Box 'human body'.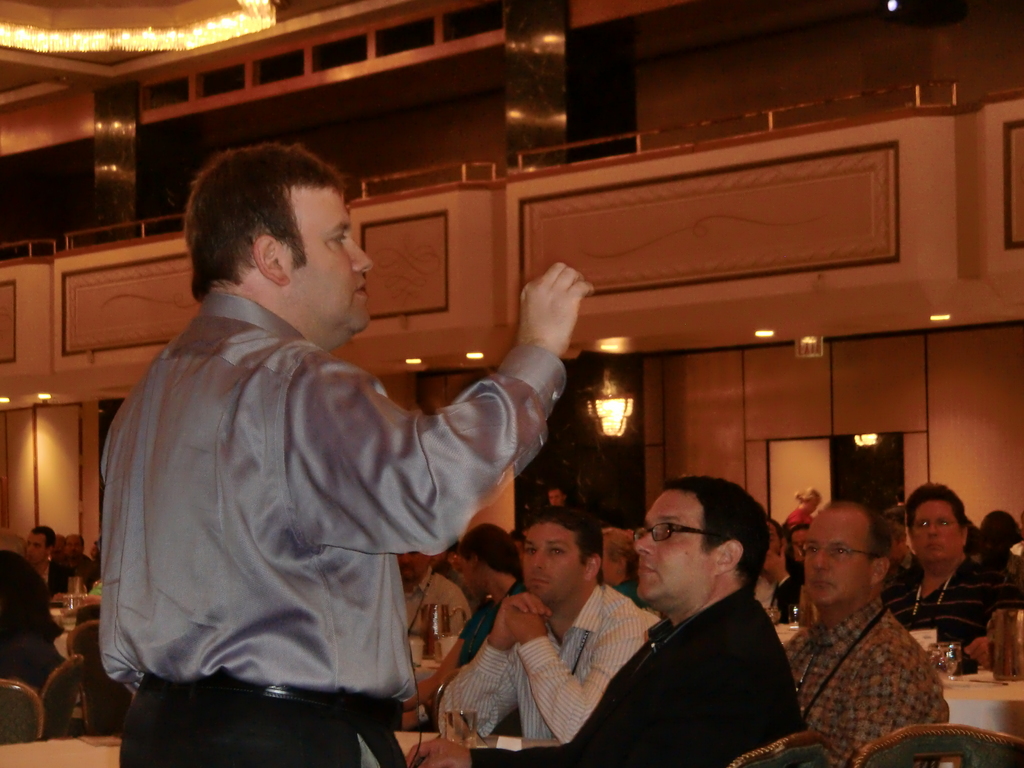
left=126, top=189, right=628, bottom=767.
